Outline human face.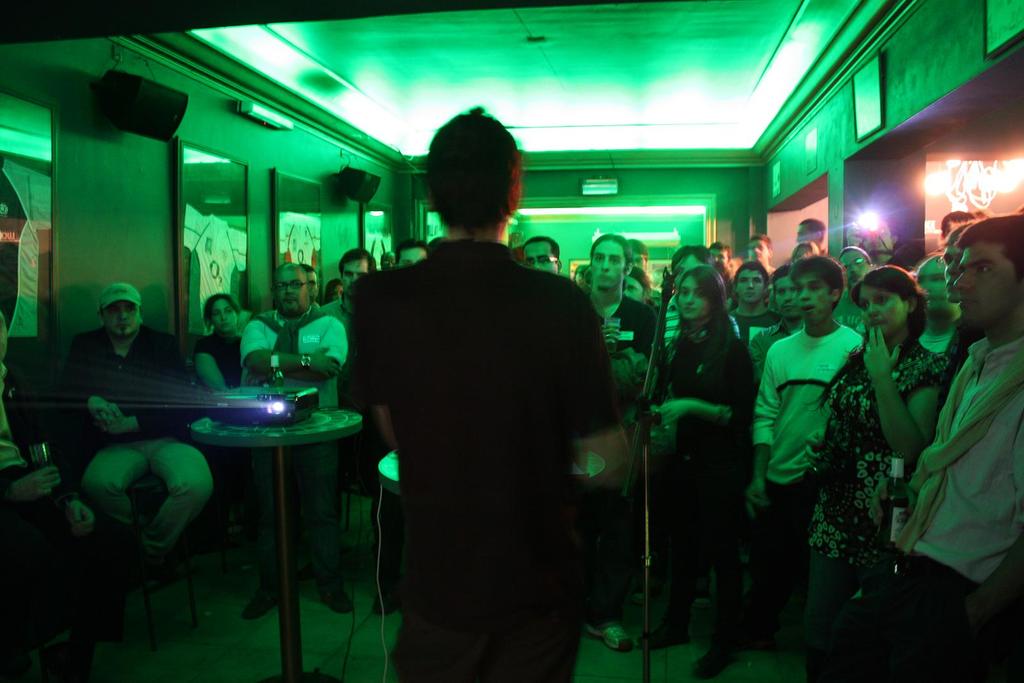
Outline: 847:247:870:287.
